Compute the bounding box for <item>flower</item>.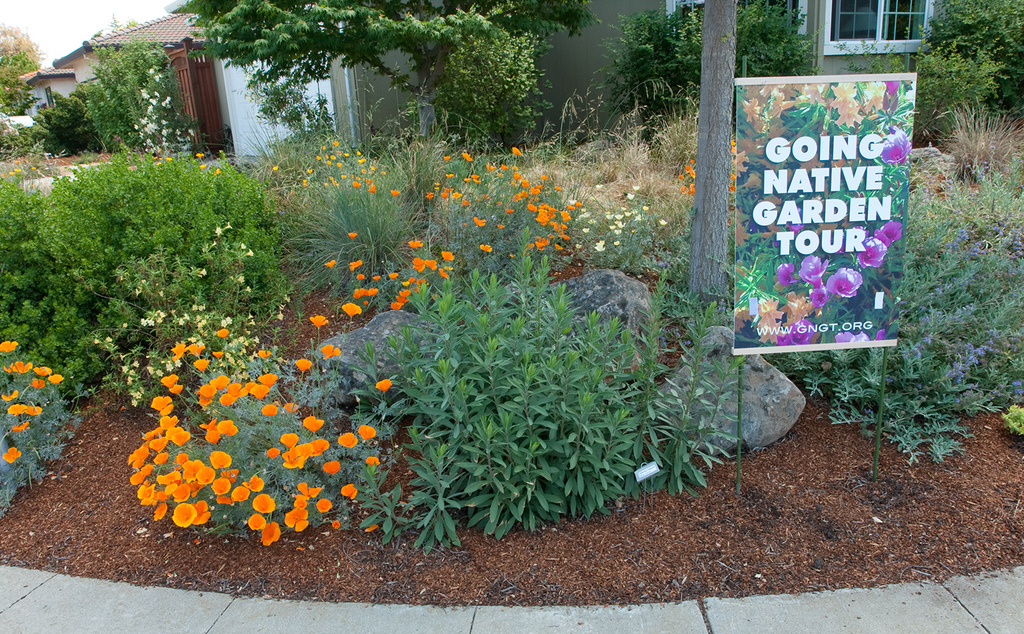
locate(855, 240, 885, 267).
